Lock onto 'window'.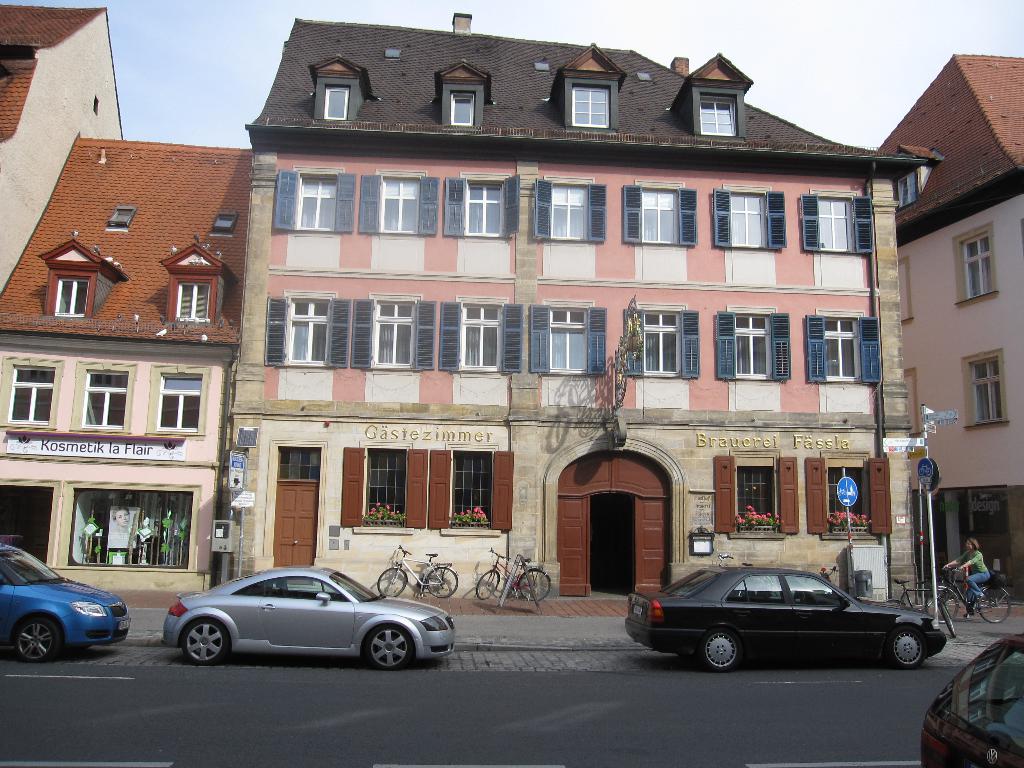
Locked: {"x1": 386, "y1": 49, "x2": 401, "y2": 58}.
